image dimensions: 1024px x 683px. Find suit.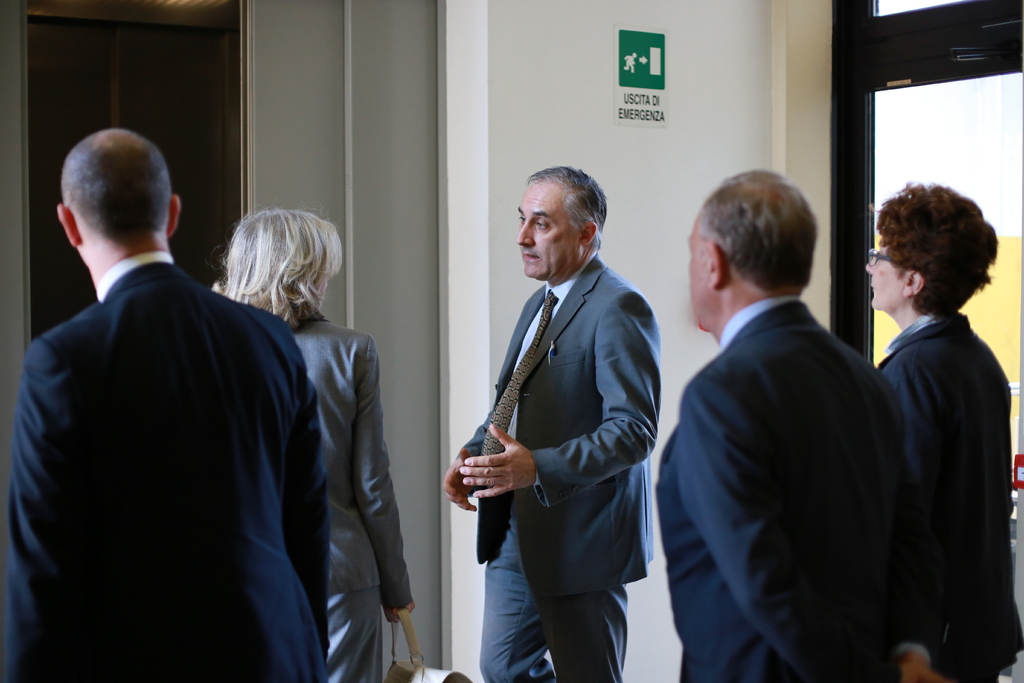
874 304 1023 682.
